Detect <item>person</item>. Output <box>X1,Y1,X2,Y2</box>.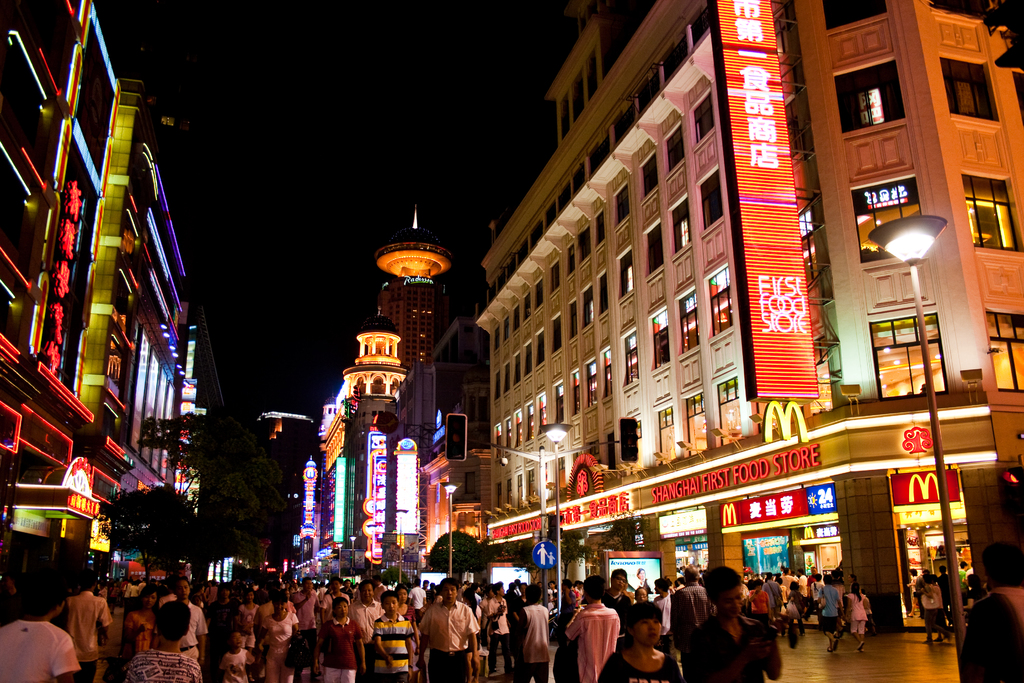
<box>366,591,425,682</box>.
